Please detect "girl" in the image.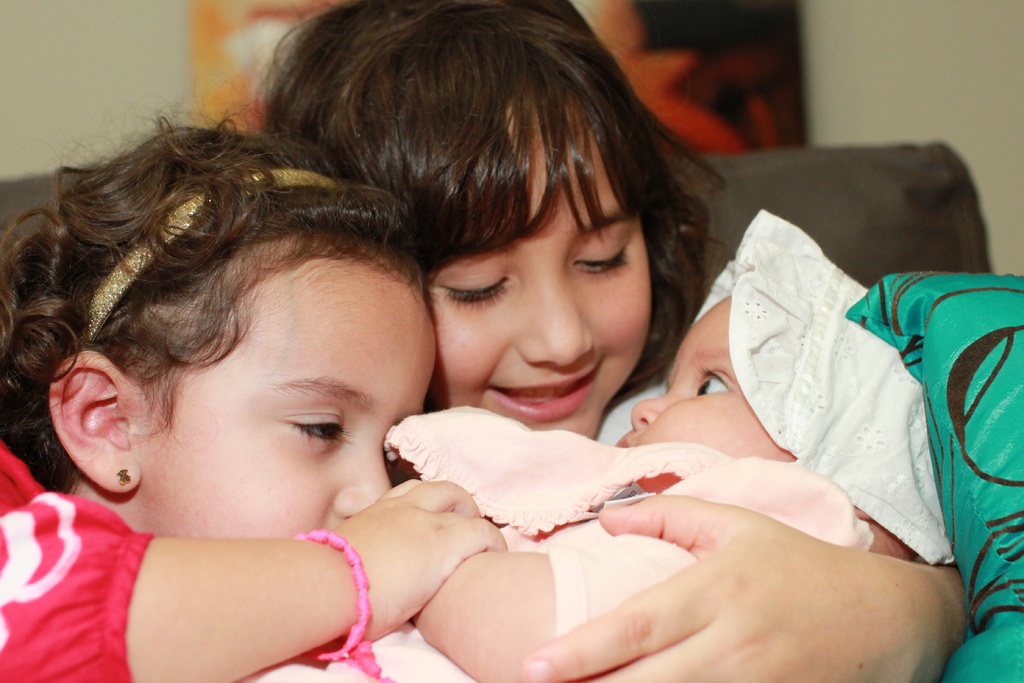
left=229, top=0, right=740, bottom=441.
